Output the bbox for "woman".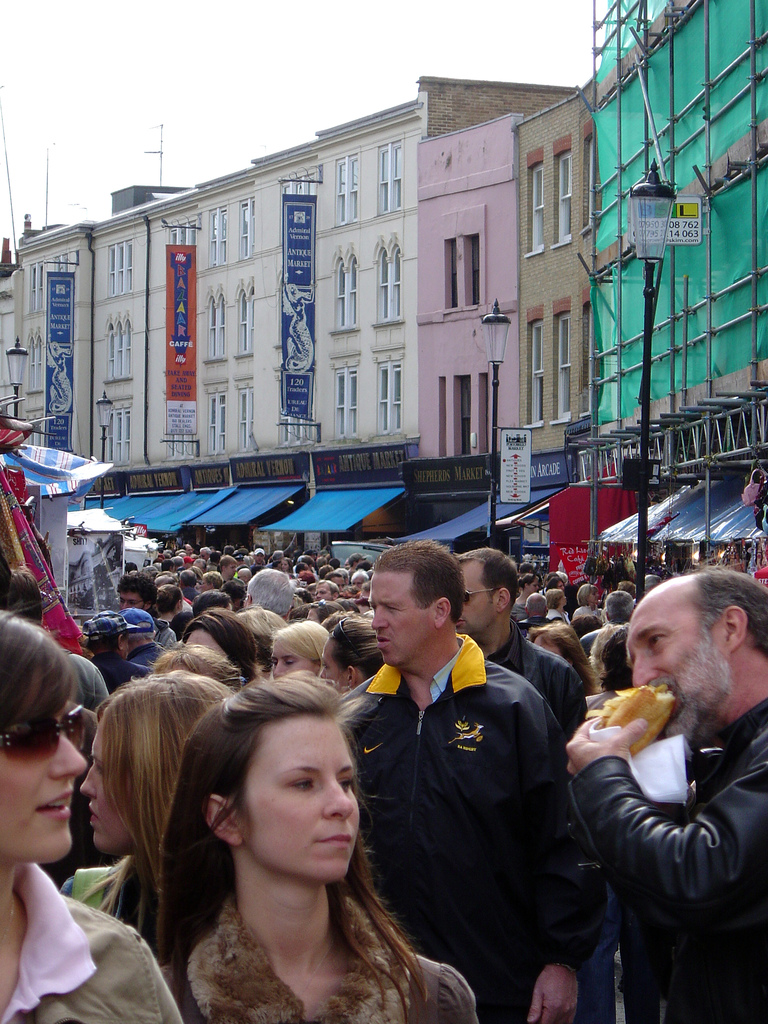
region(0, 604, 184, 1023).
